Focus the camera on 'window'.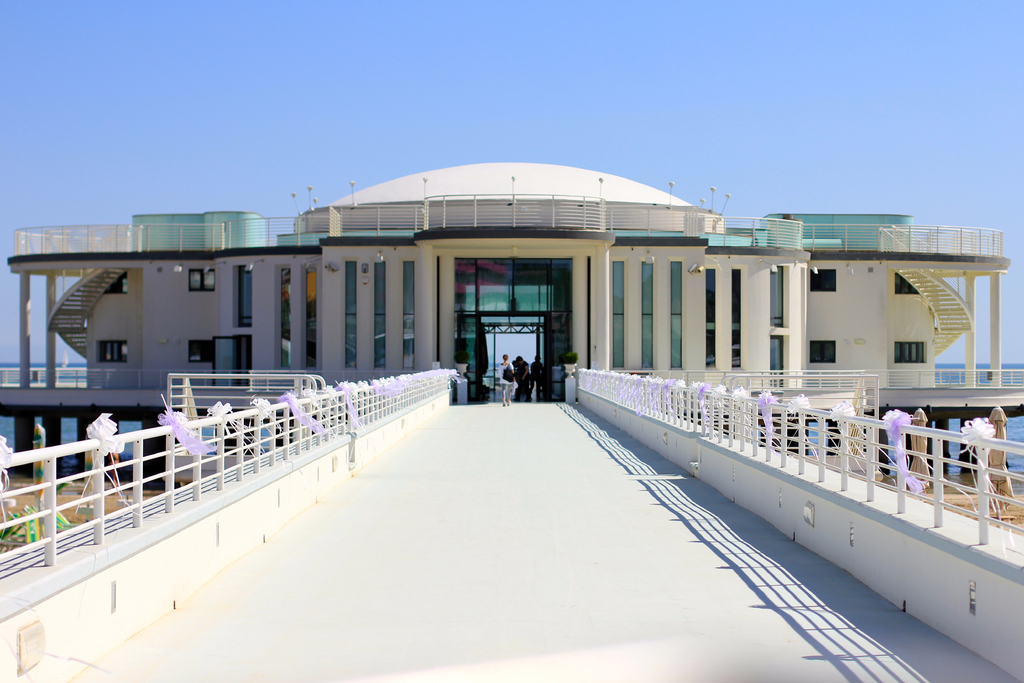
Focus region: BBox(105, 272, 129, 293).
